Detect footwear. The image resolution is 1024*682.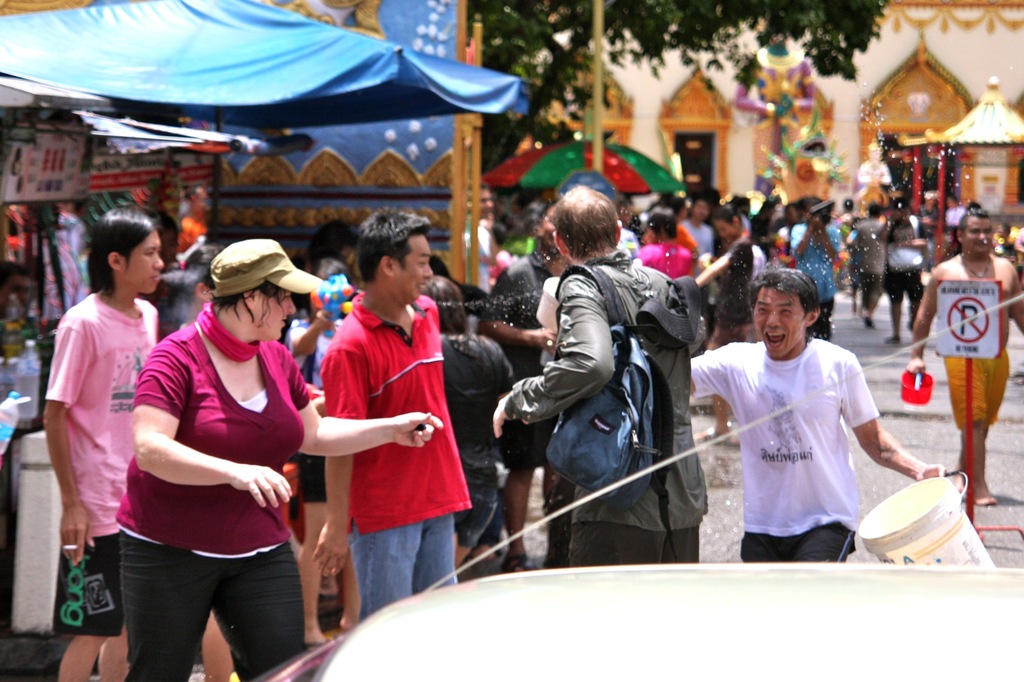
Rect(497, 556, 535, 577).
